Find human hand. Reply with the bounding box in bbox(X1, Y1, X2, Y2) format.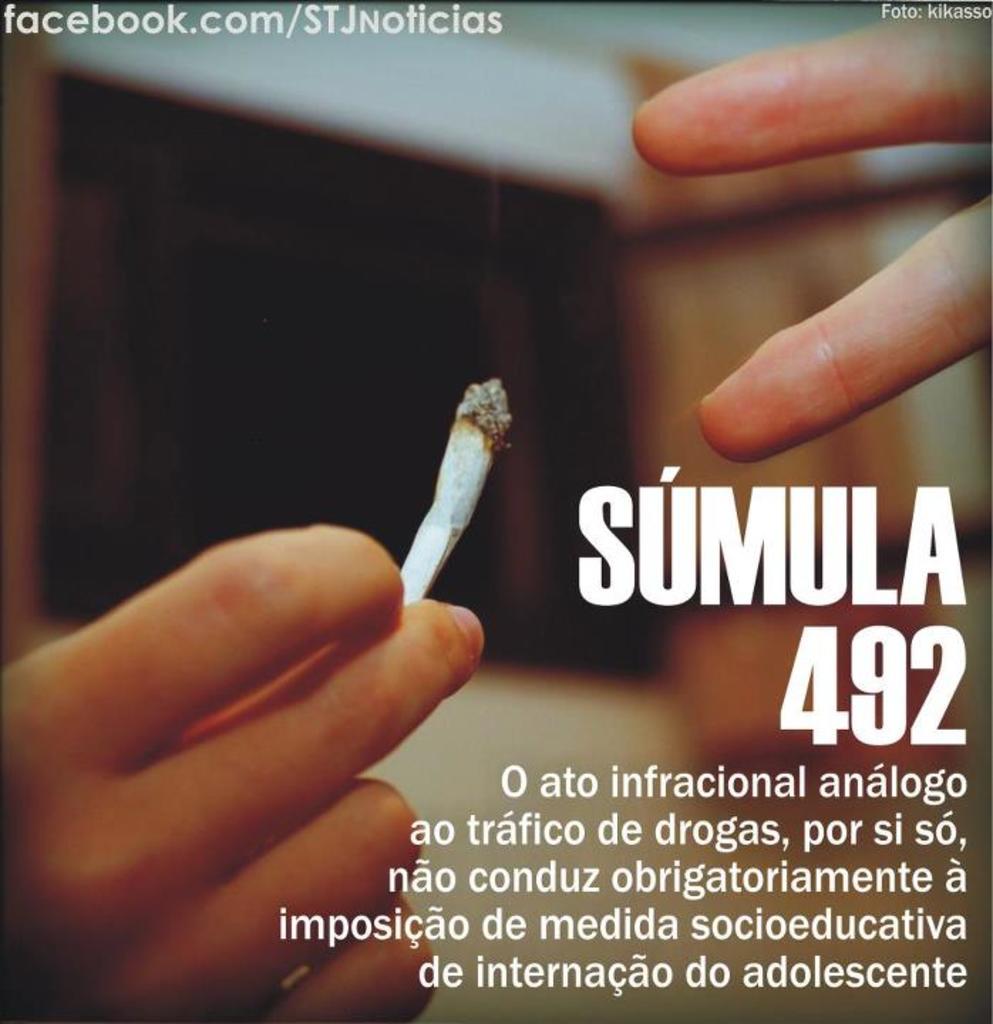
bbox(627, 0, 992, 464).
